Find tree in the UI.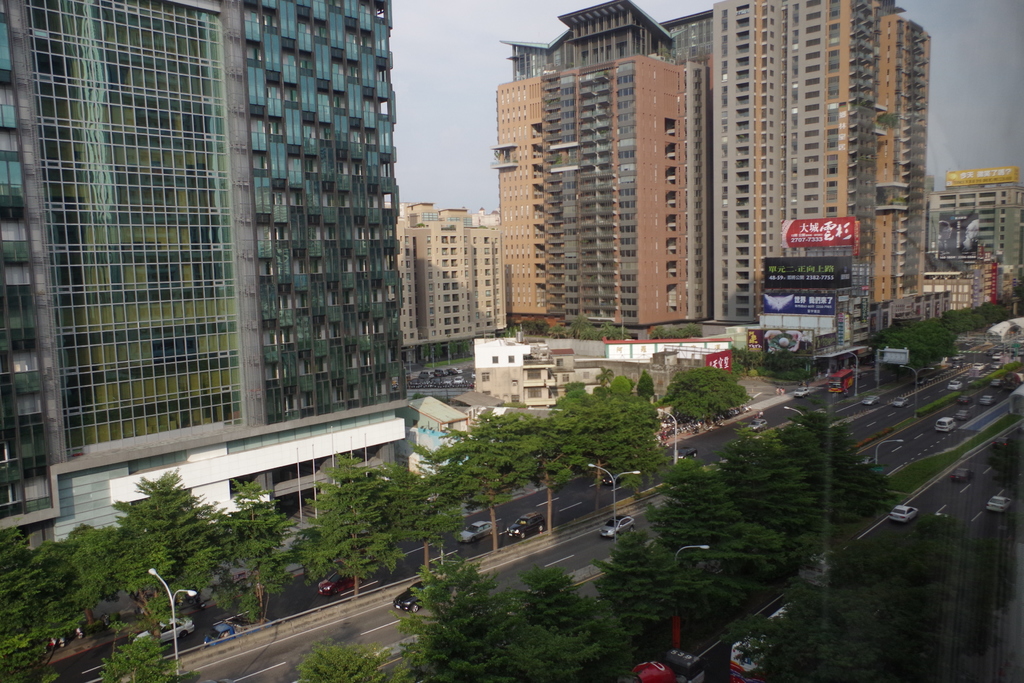
UI element at bbox=[693, 524, 812, 633].
